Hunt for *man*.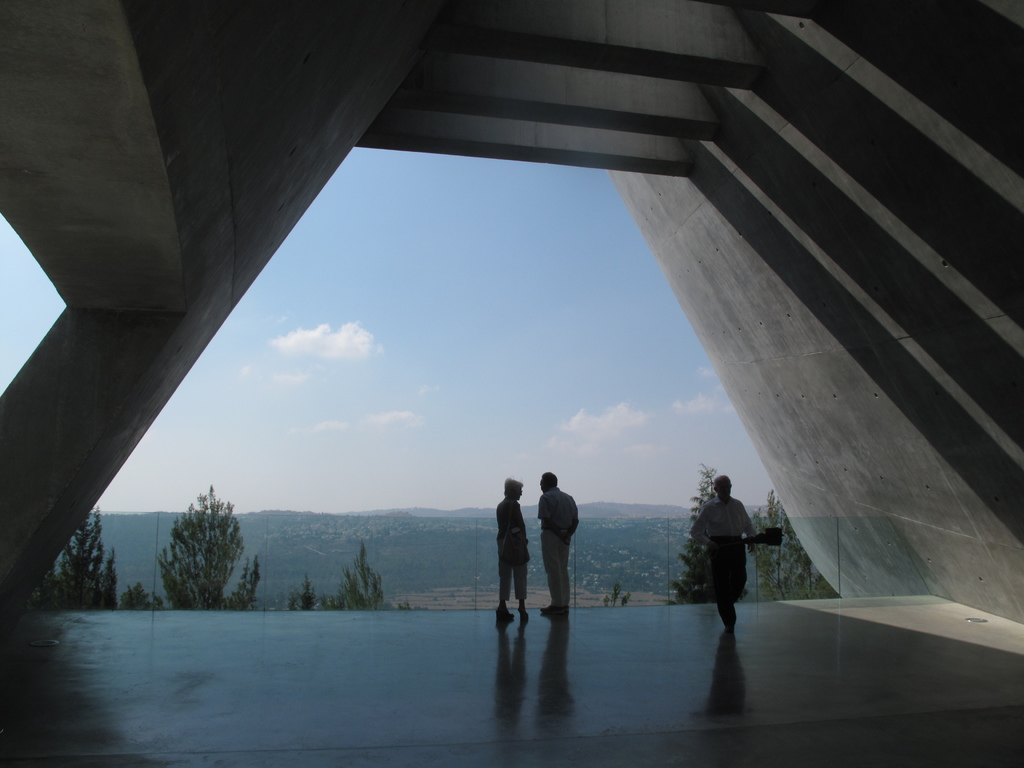
Hunted down at detection(685, 475, 768, 625).
